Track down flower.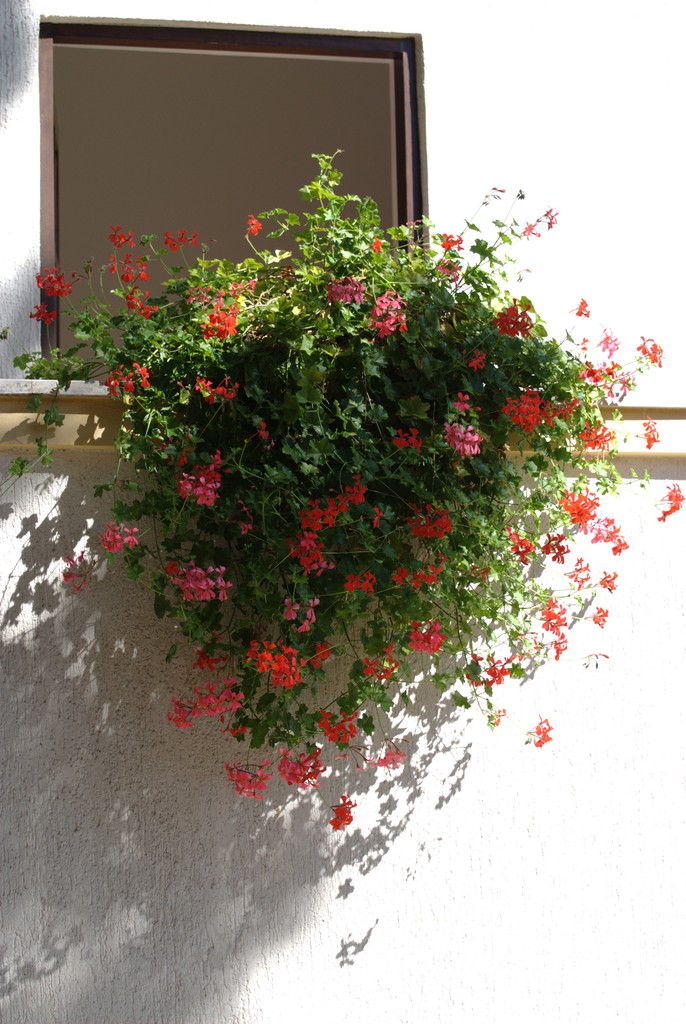
Tracked to pyautogui.locateOnScreen(532, 708, 560, 746).
